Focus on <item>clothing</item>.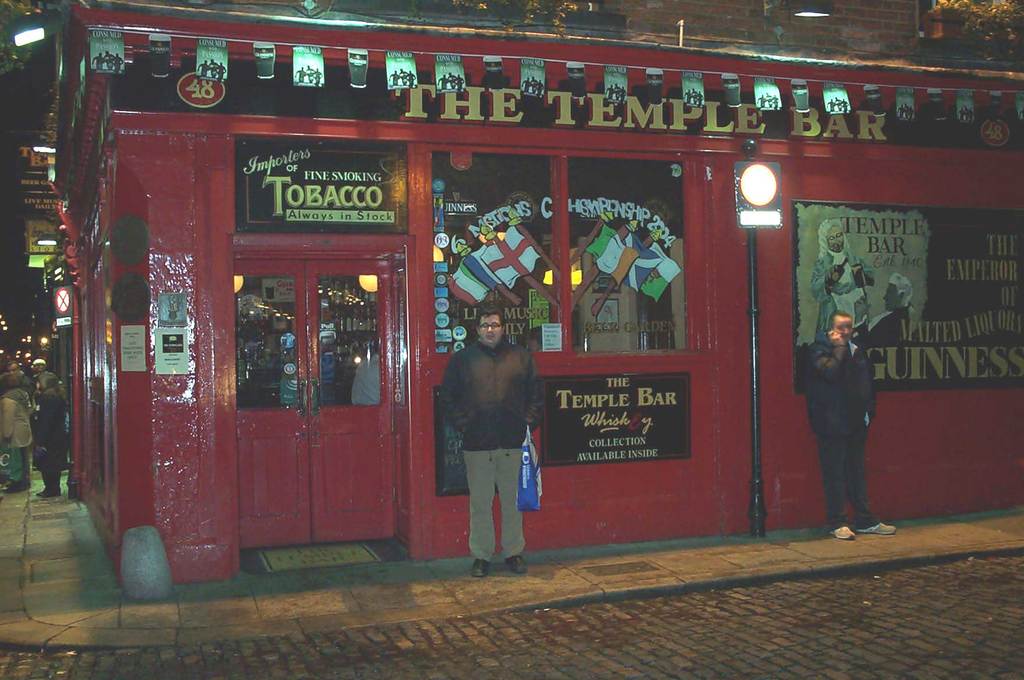
Focused at <bbox>440, 76, 449, 89</bbox>.
